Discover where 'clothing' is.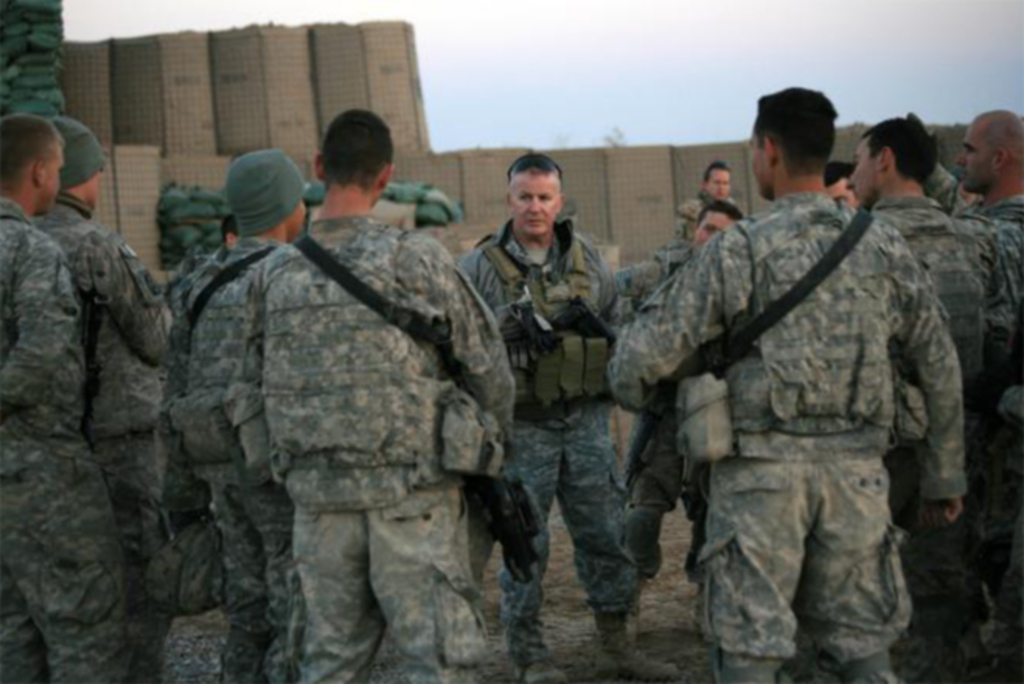
Discovered at rect(224, 202, 522, 681).
